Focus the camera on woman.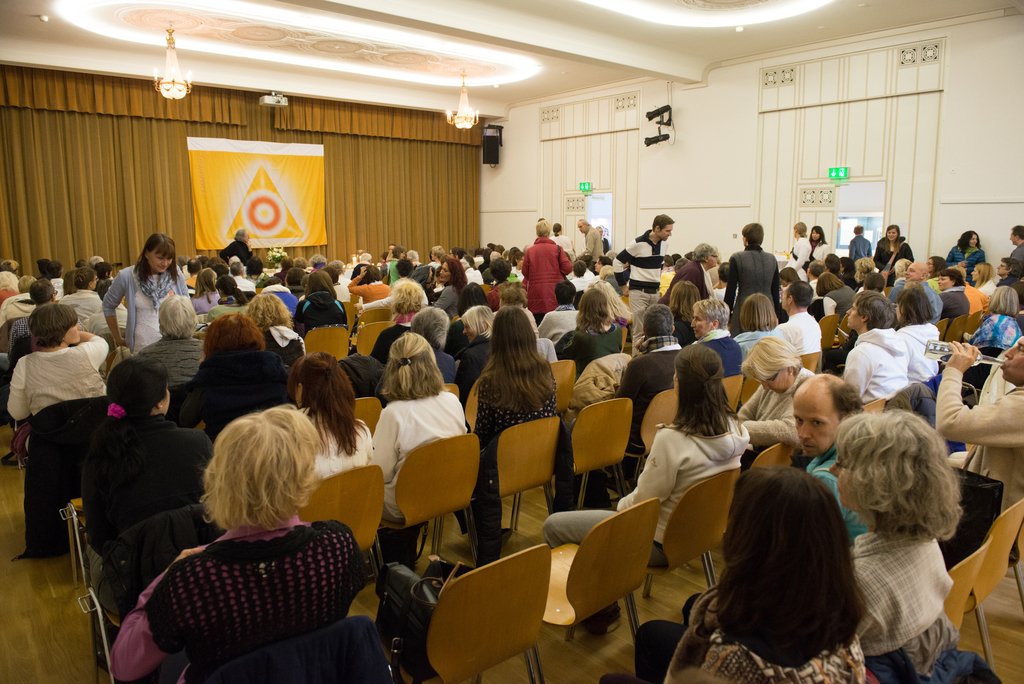
Focus region: detection(962, 286, 1023, 387).
